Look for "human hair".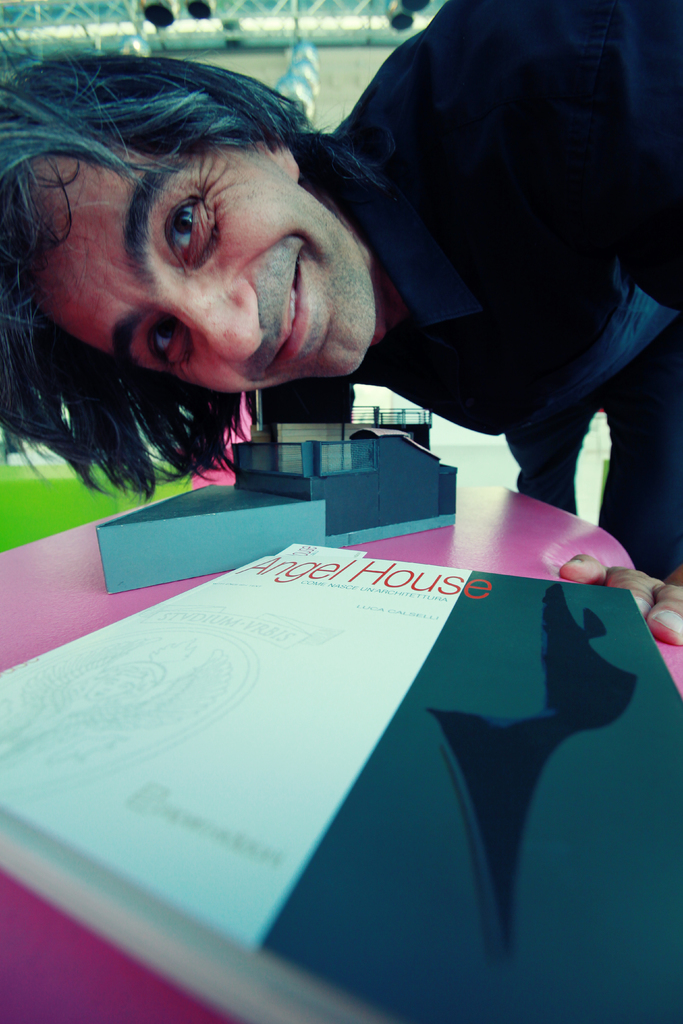
Found: detection(22, 57, 412, 393).
